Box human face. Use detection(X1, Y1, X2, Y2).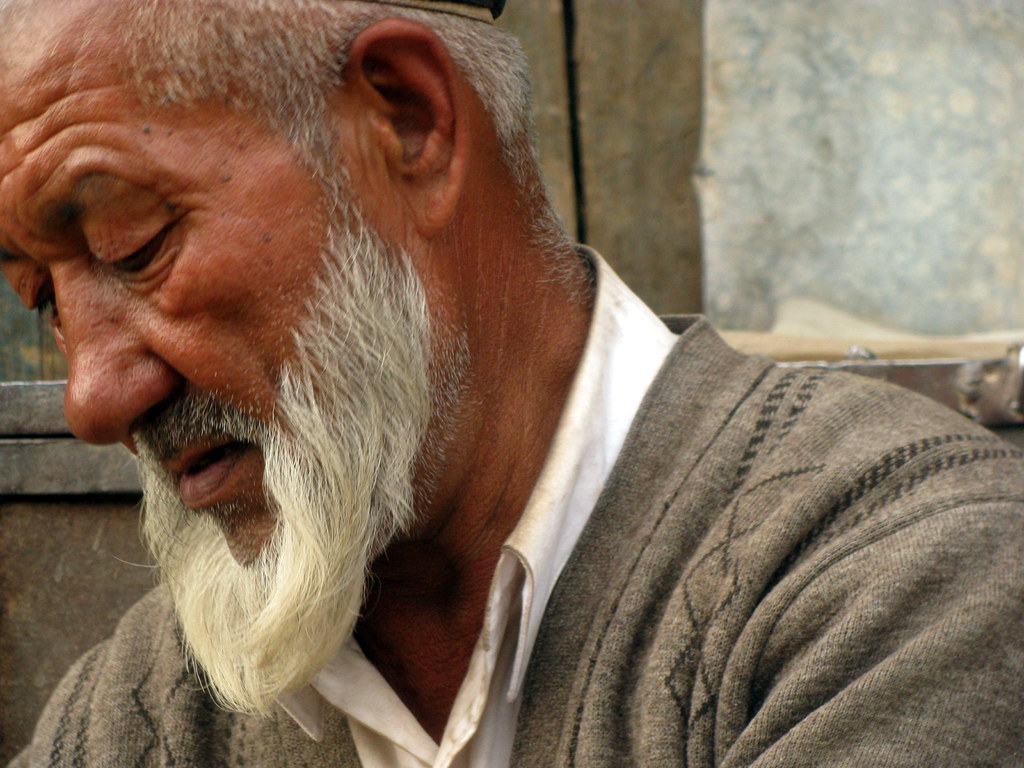
detection(0, 0, 342, 580).
